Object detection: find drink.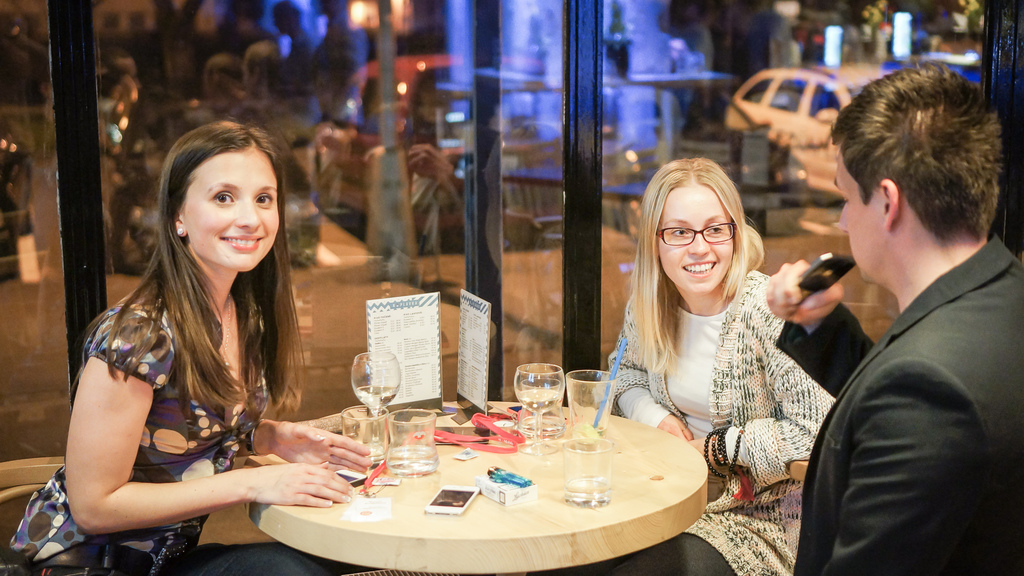
[left=355, top=386, right=401, bottom=415].
